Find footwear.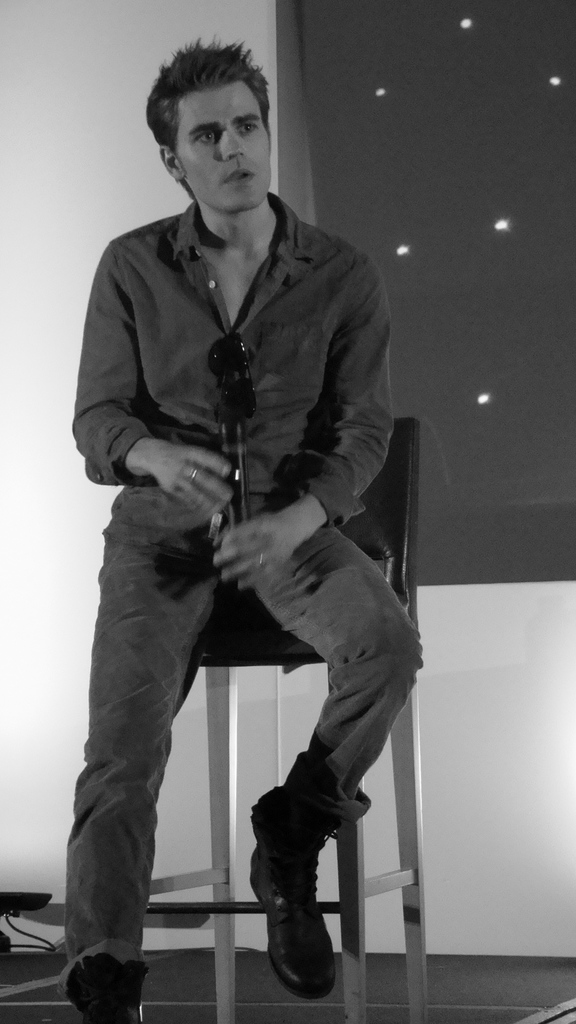
(68,954,145,1023).
